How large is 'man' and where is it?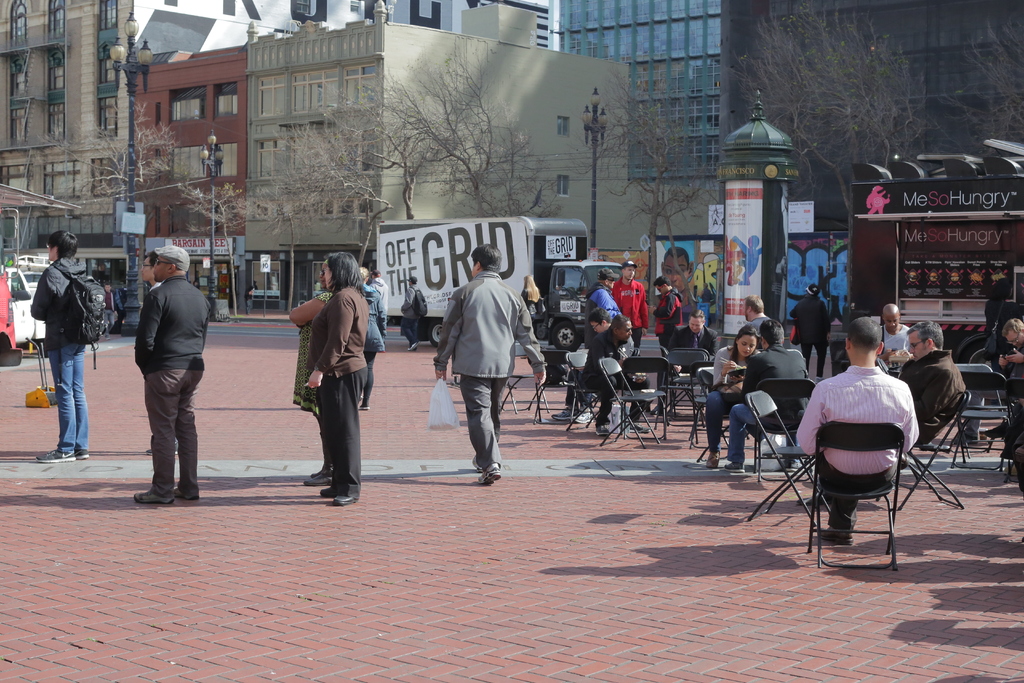
Bounding box: <box>657,241,692,299</box>.
